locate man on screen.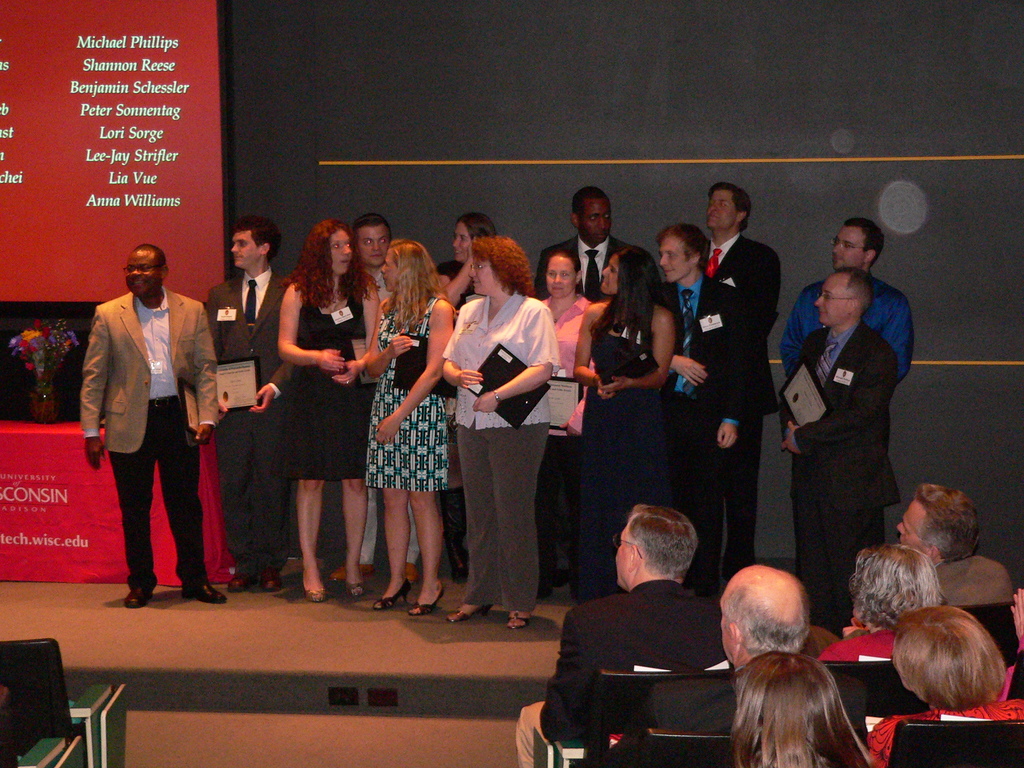
On screen at <bbox>77, 234, 230, 609</bbox>.
